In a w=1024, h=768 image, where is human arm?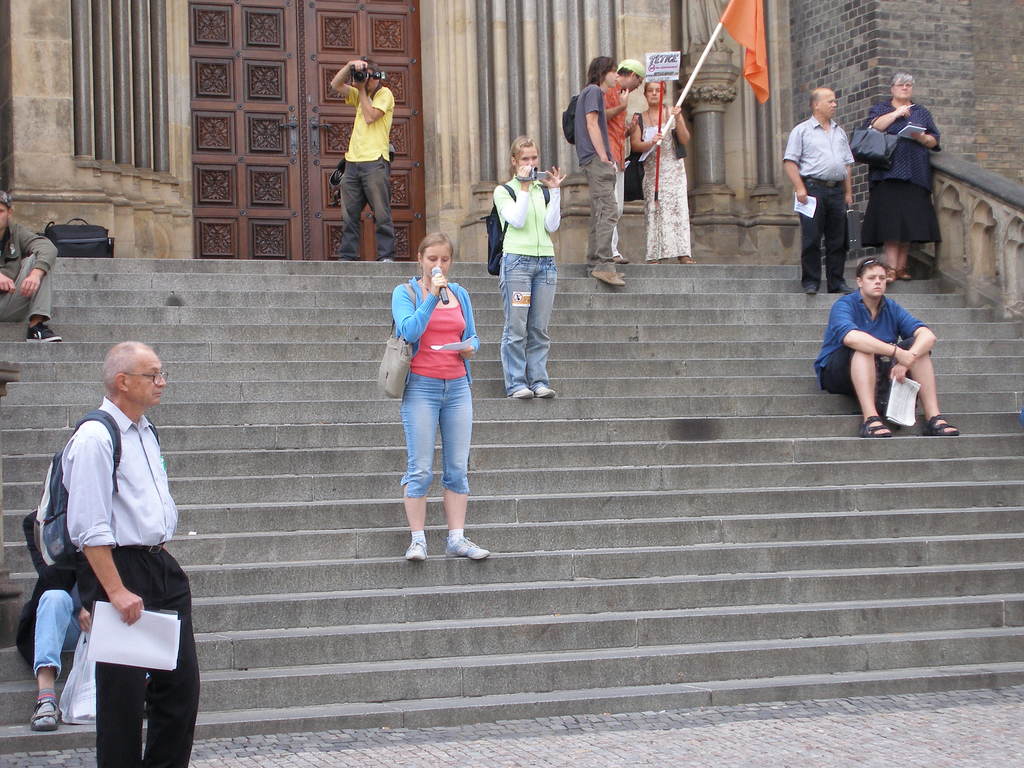
(left=669, top=106, right=691, bottom=145).
